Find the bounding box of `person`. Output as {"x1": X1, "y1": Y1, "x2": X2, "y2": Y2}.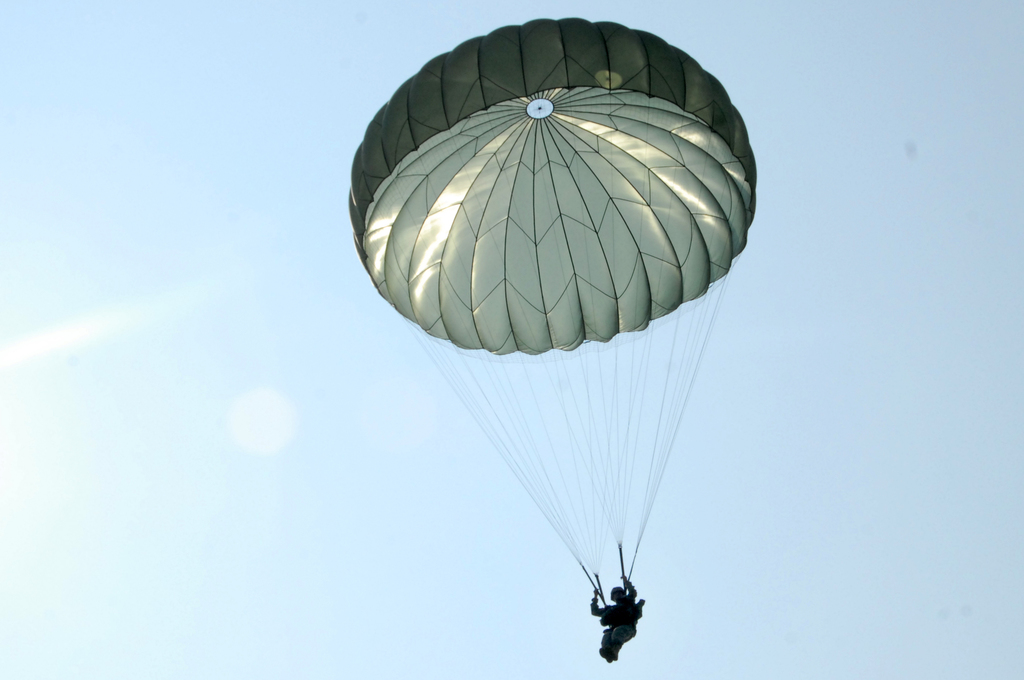
{"x1": 589, "y1": 572, "x2": 643, "y2": 659}.
